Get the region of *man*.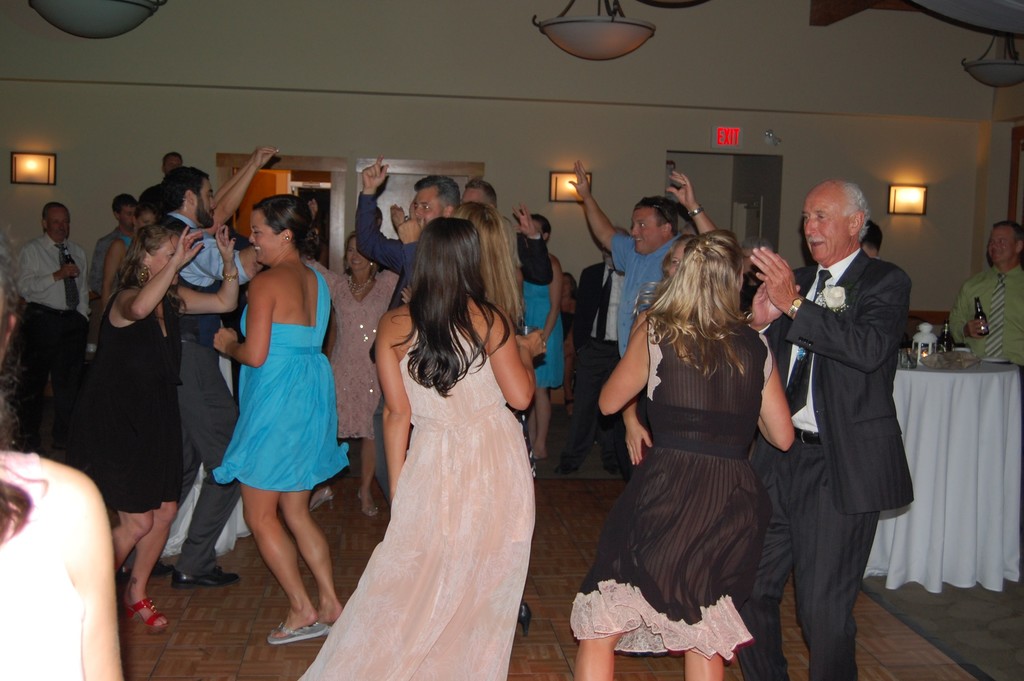
l=774, t=140, r=932, b=668.
